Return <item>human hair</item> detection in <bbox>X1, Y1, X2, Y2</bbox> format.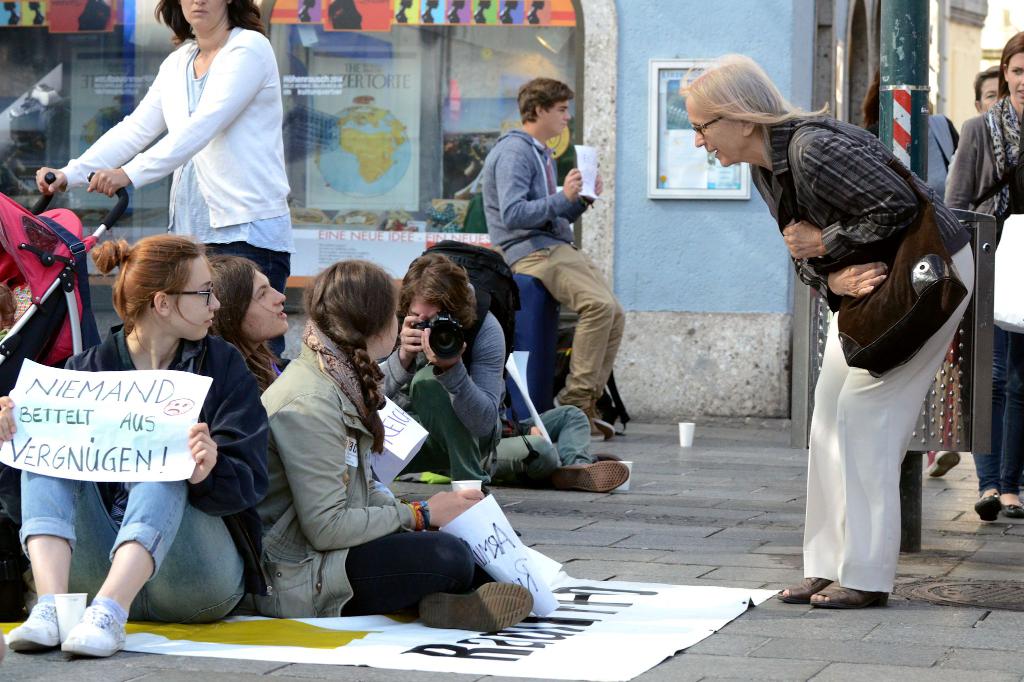
<bbox>206, 245, 291, 390</bbox>.
